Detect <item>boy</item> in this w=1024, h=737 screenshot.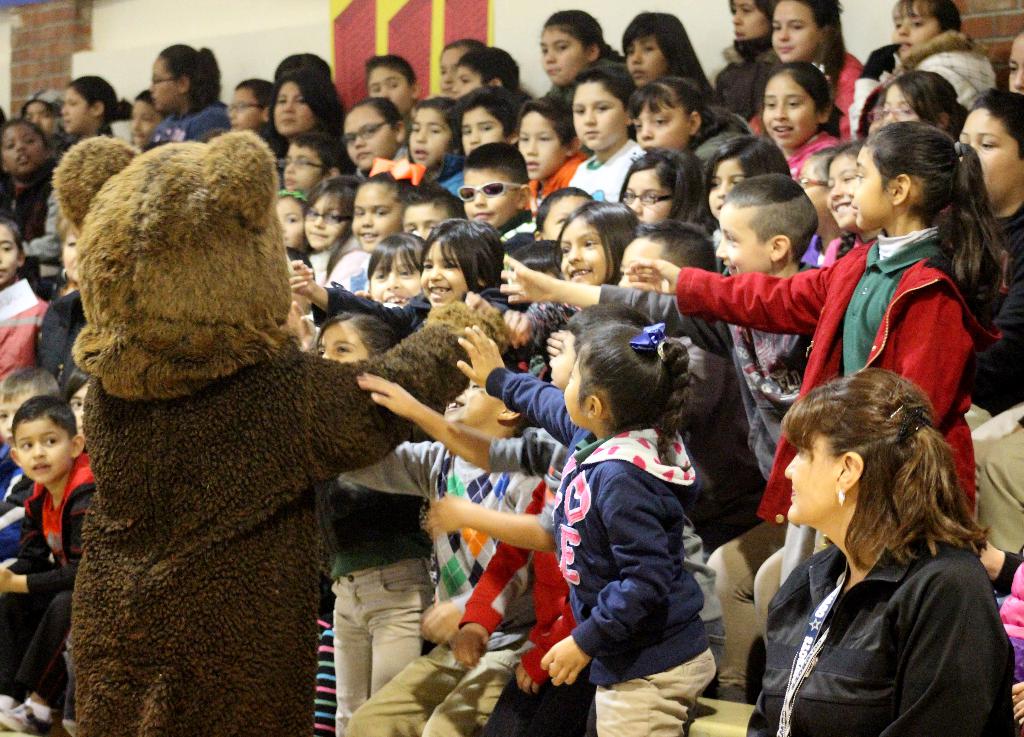
Detection: <bbox>0, 397, 99, 733</bbox>.
